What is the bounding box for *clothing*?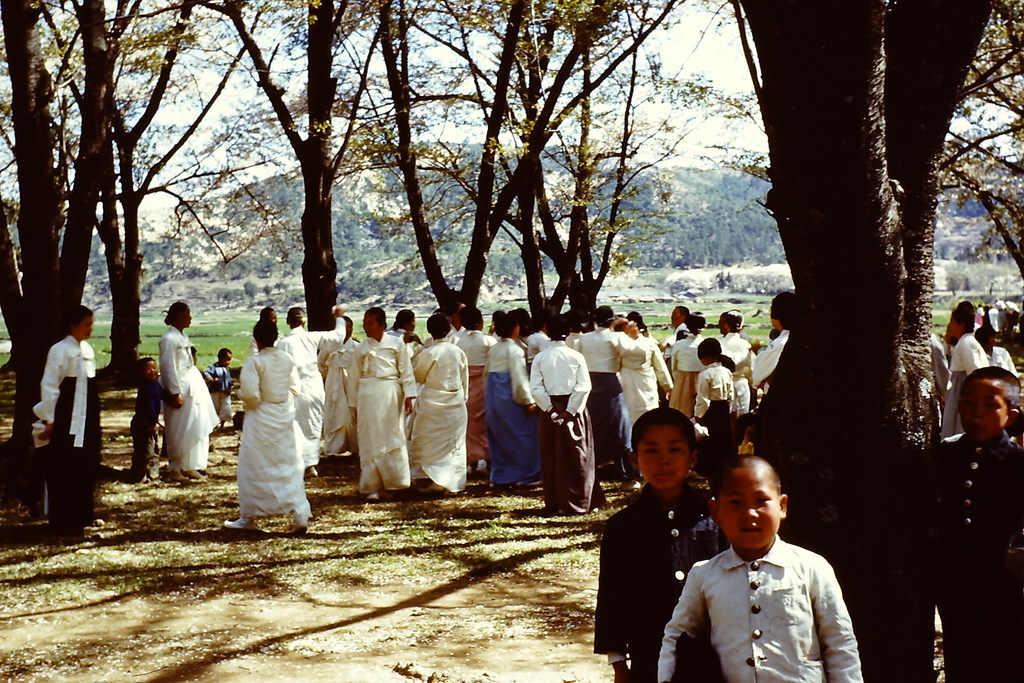
locate(945, 329, 984, 439).
